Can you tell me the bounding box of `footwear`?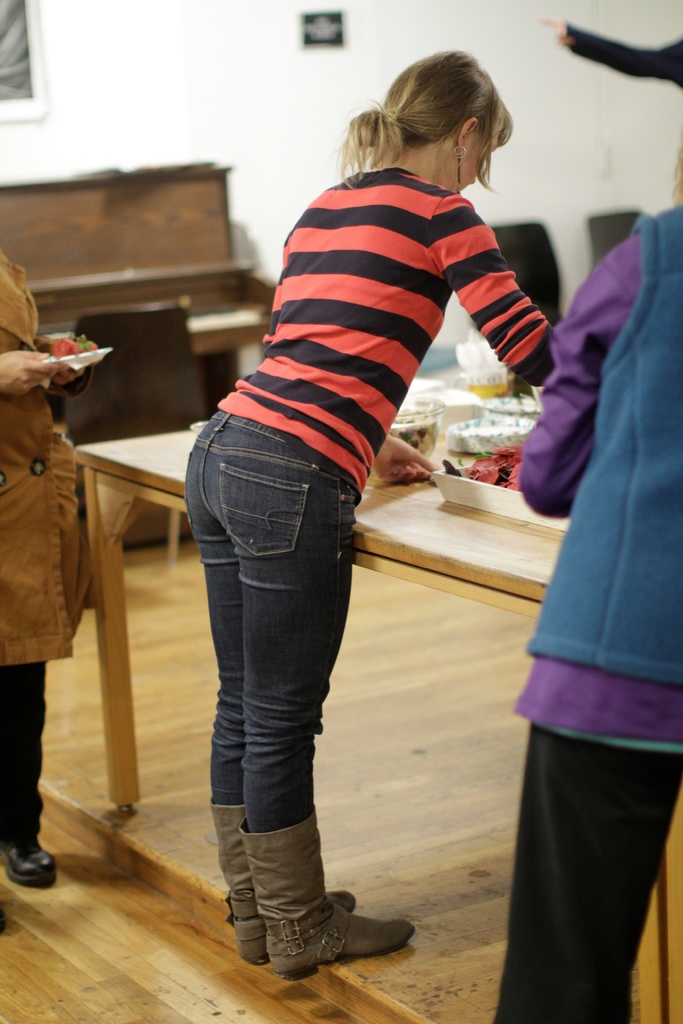
x1=0 y1=833 x2=57 y2=888.
